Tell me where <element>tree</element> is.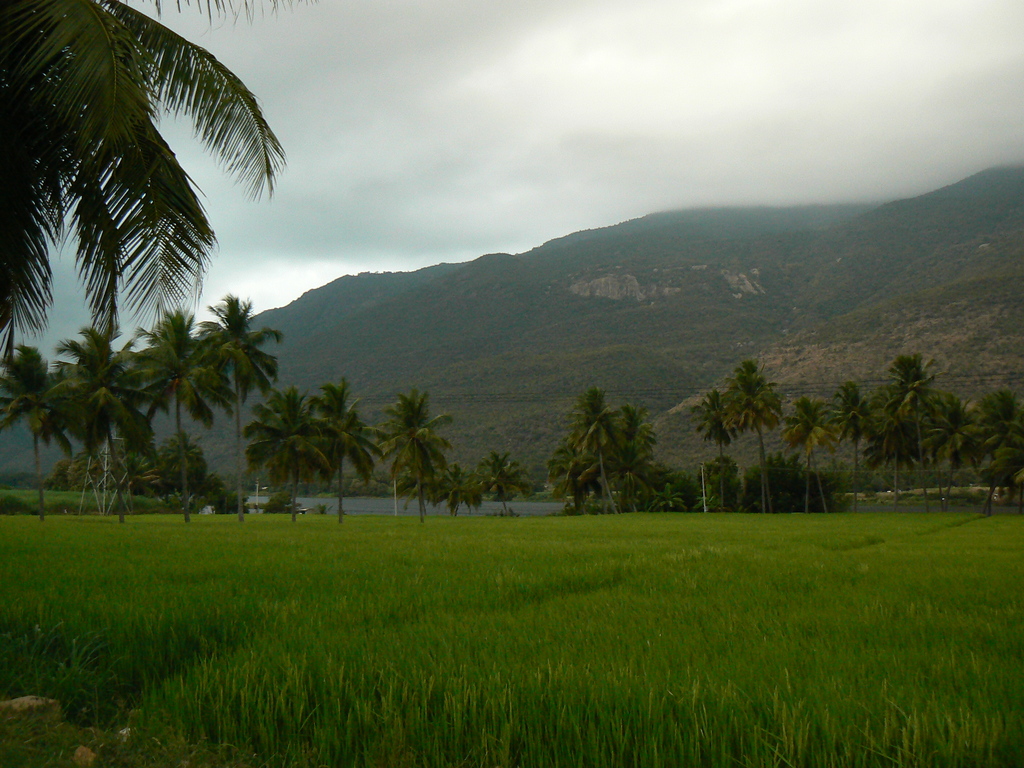
<element>tree</element> is at <box>648,481,685,513</box>.
